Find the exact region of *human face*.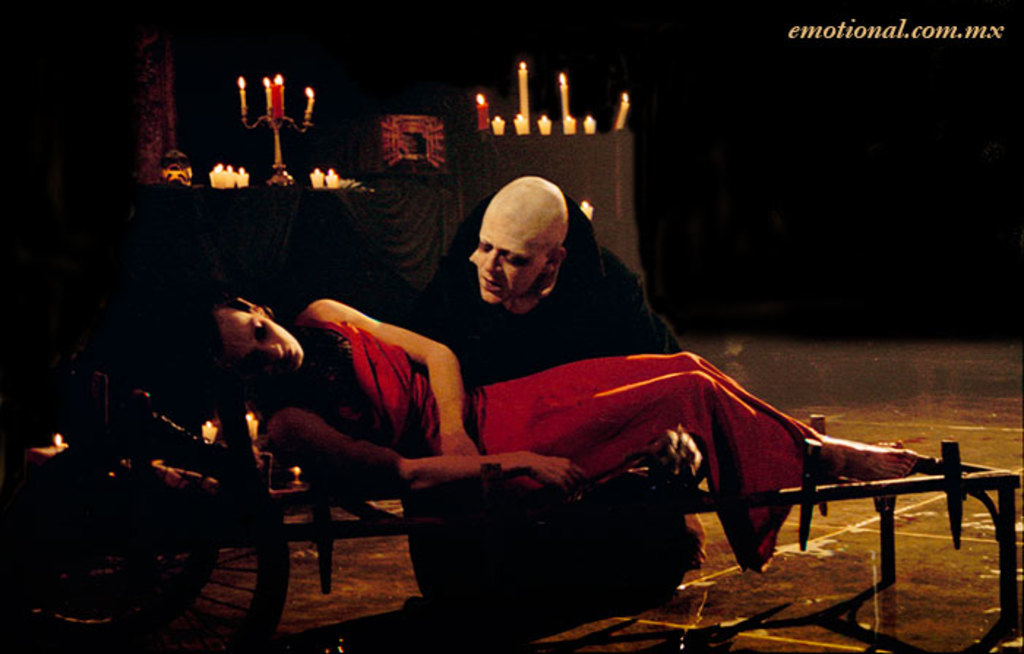
Exact region: box=[471, 202, 546, 315].
